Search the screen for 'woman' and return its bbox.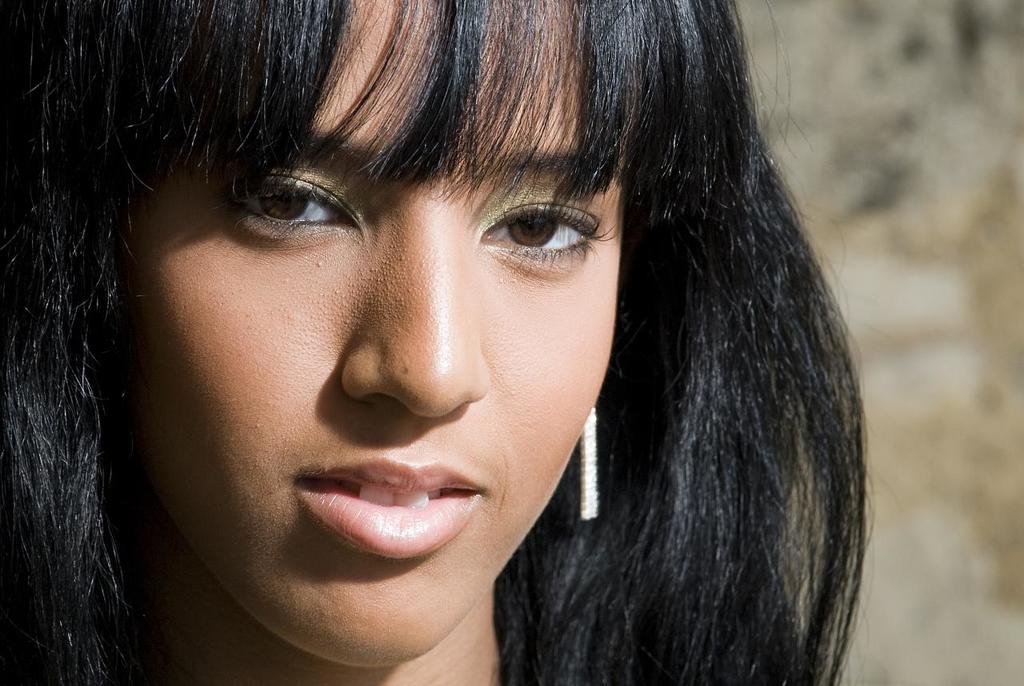
Found: bbox=(42, 0, 906, 671).
